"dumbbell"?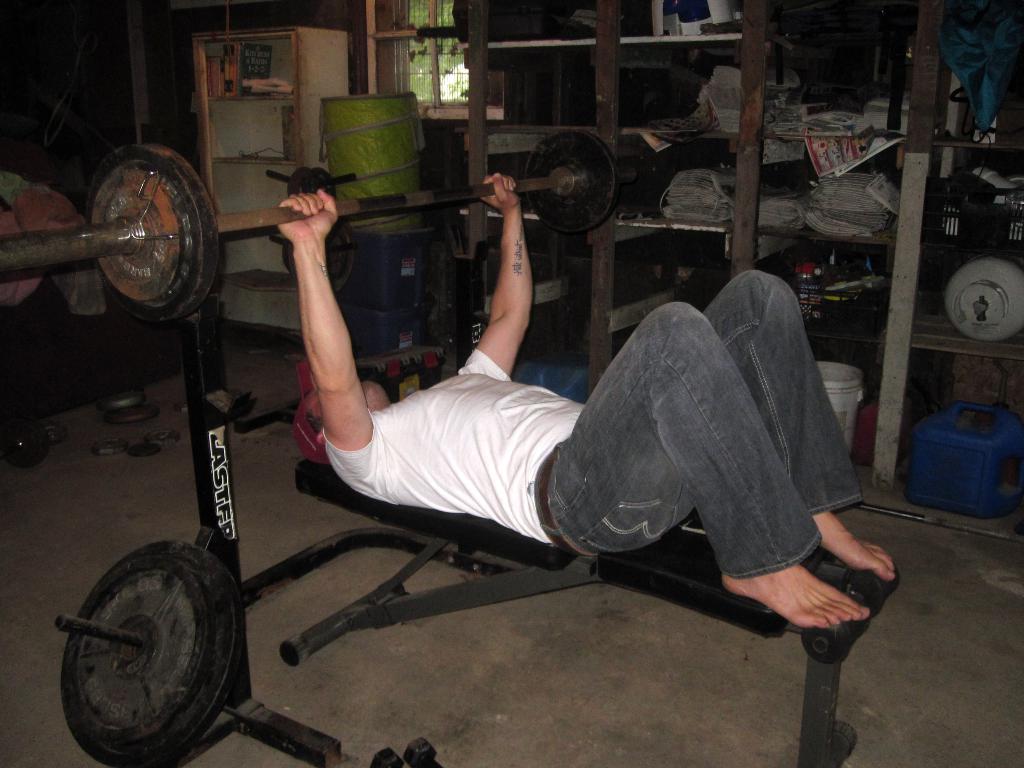
<bbox>0, 134, 657, 326</bbox>
